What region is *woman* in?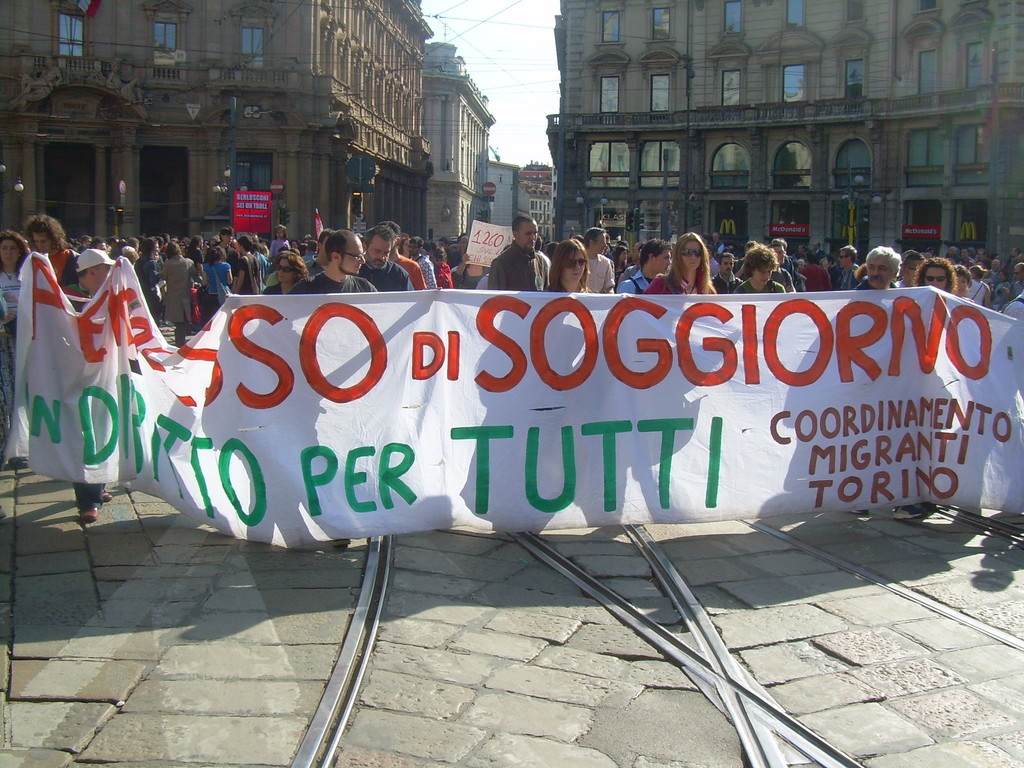
{"left": 204, "top": 241, "right": 232, "bottom": 326}.
